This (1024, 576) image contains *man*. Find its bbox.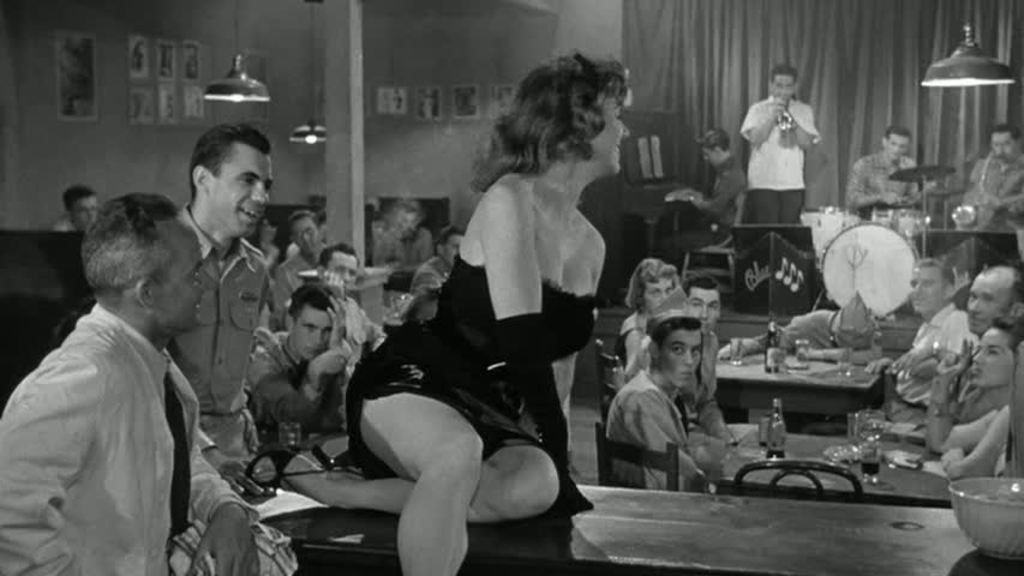
bbox=[732, 61, 815, 223].
